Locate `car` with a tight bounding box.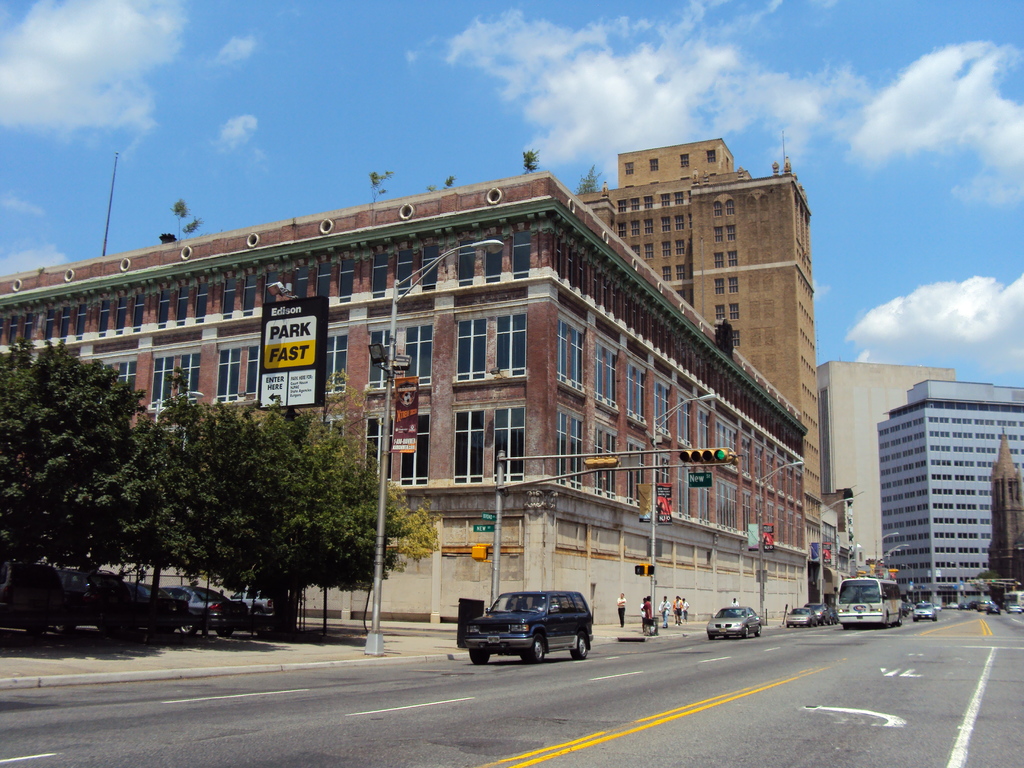
(911, 596, 939, 620).
